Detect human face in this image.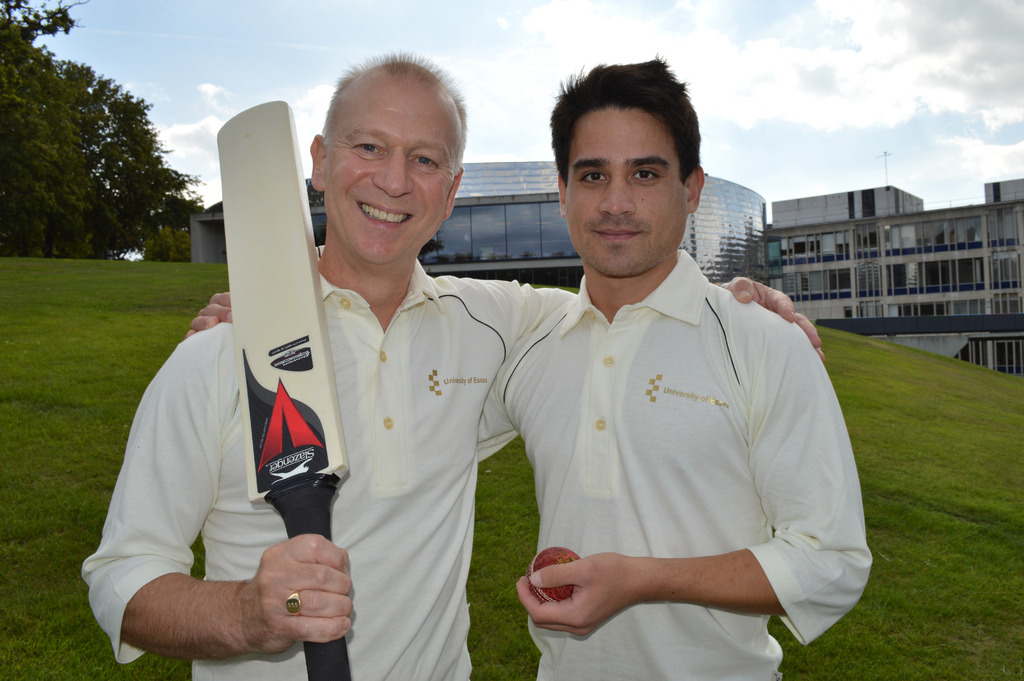
Detection: {"x1": 565, "y1": 103, "x2": 685, "y2": 273}.
